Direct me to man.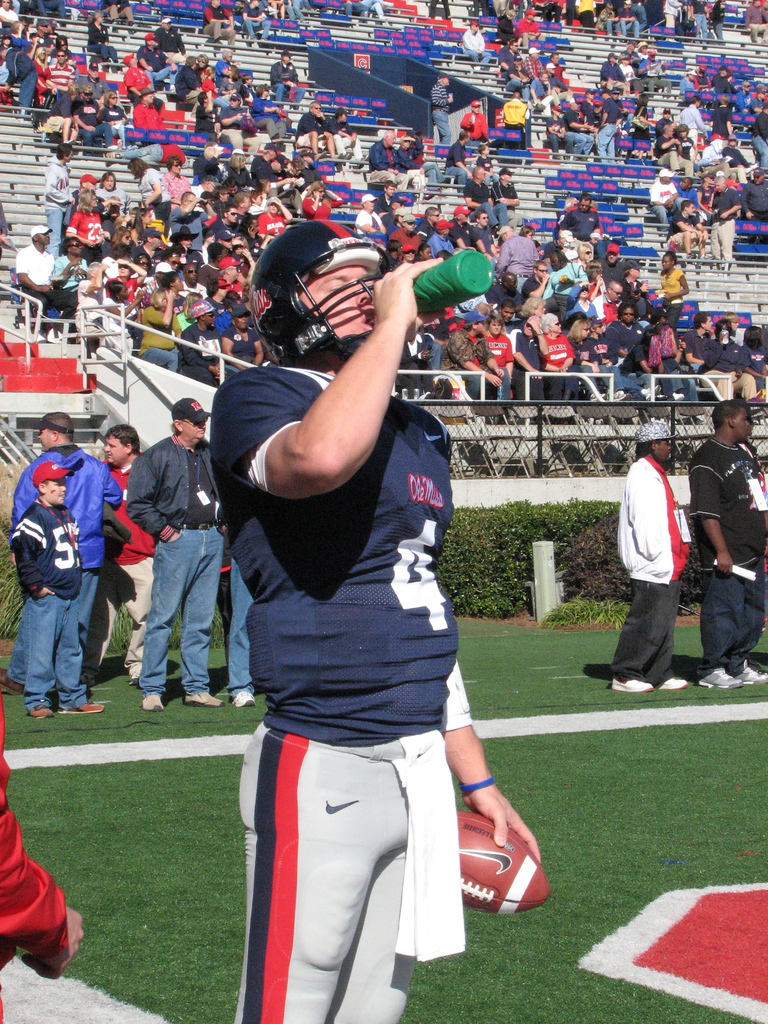
Direction: x1=464 y1=19 x2=489 y2=72.
